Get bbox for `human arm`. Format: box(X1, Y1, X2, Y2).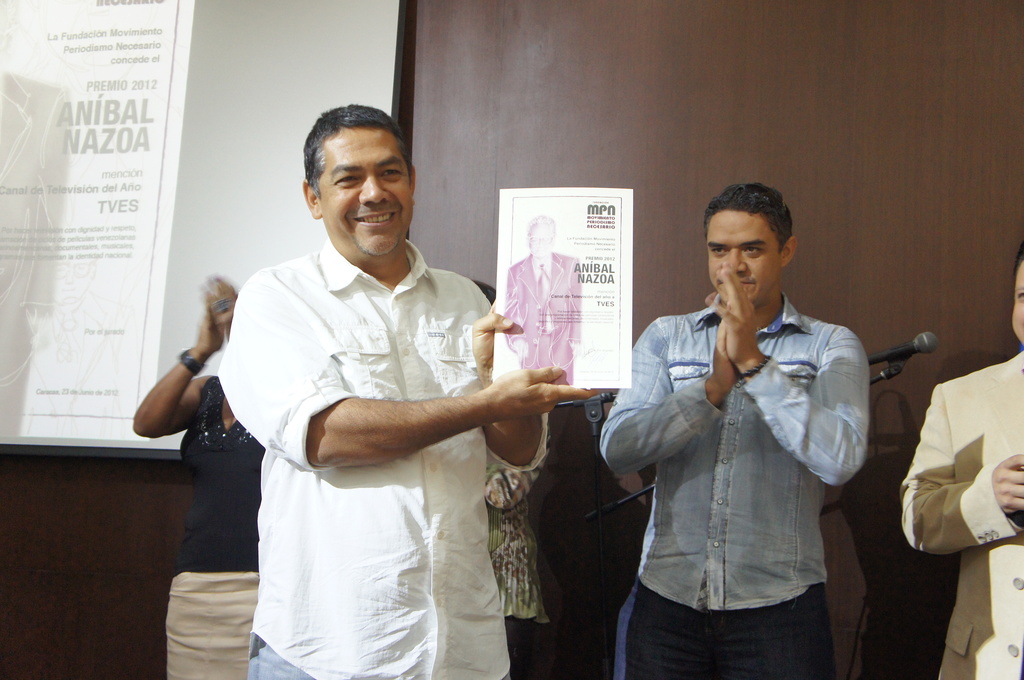
box(125, 277, 232, 439).
